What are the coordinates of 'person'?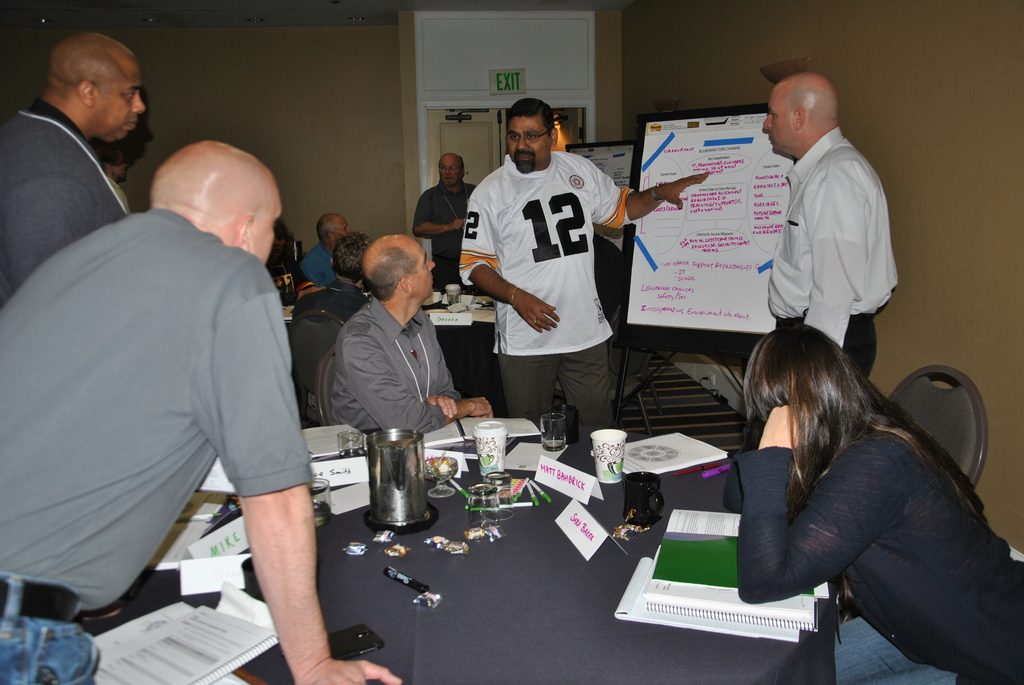
left=0, top=135, right=399, bottom=684.
